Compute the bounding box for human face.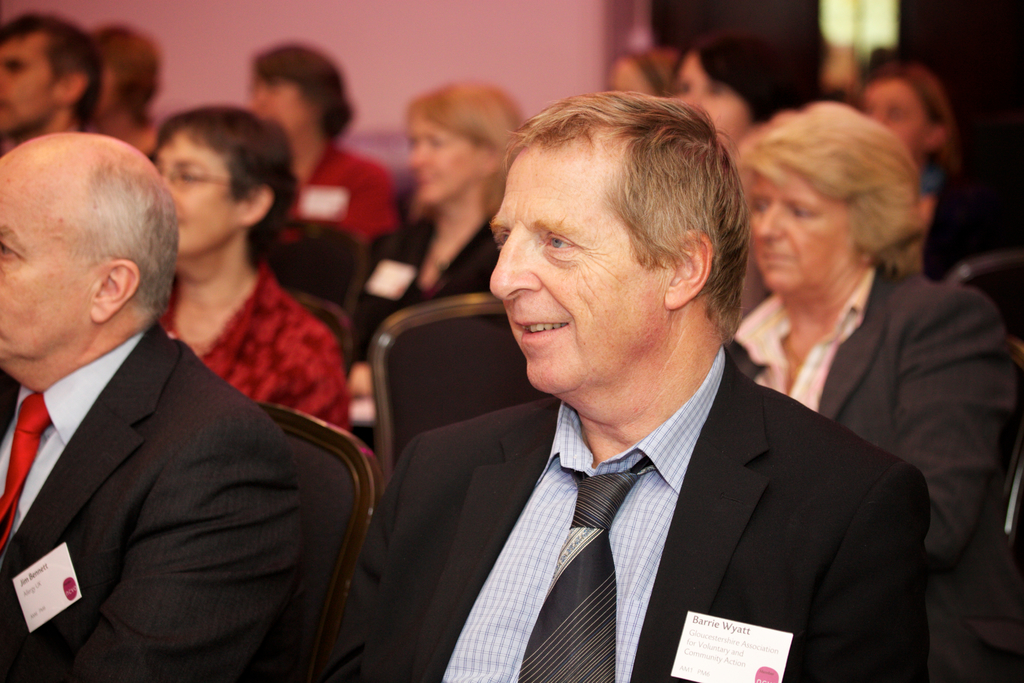
Rect(490, 145, 667, 393).
